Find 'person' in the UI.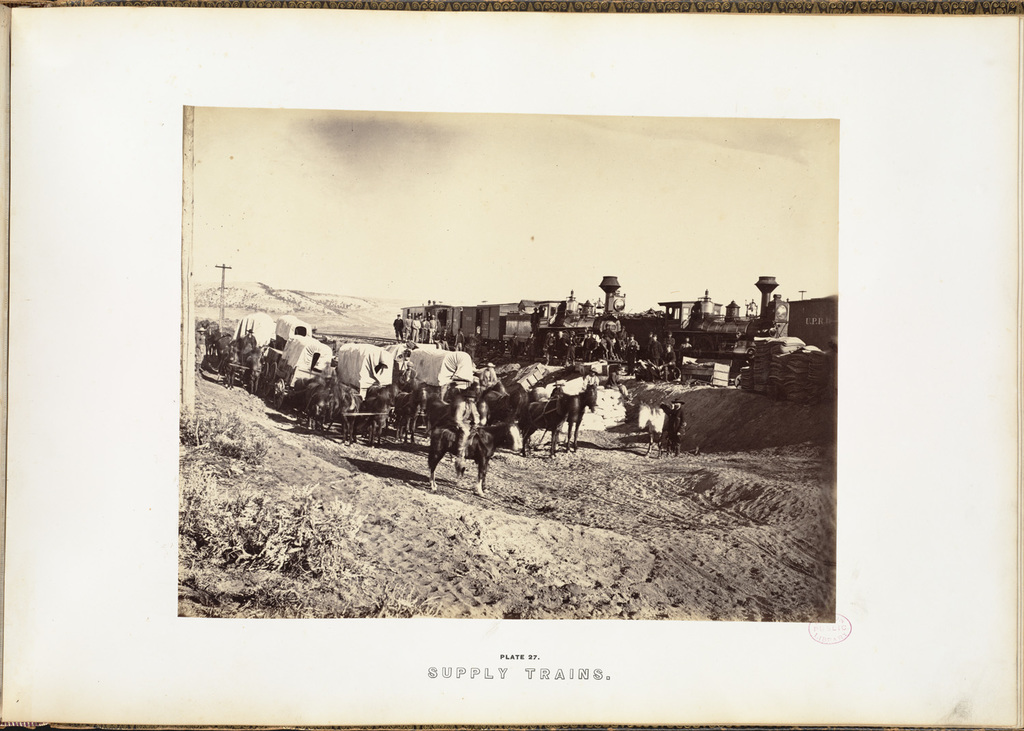
UI element at <region>390, 316, 401, 345</region>.
